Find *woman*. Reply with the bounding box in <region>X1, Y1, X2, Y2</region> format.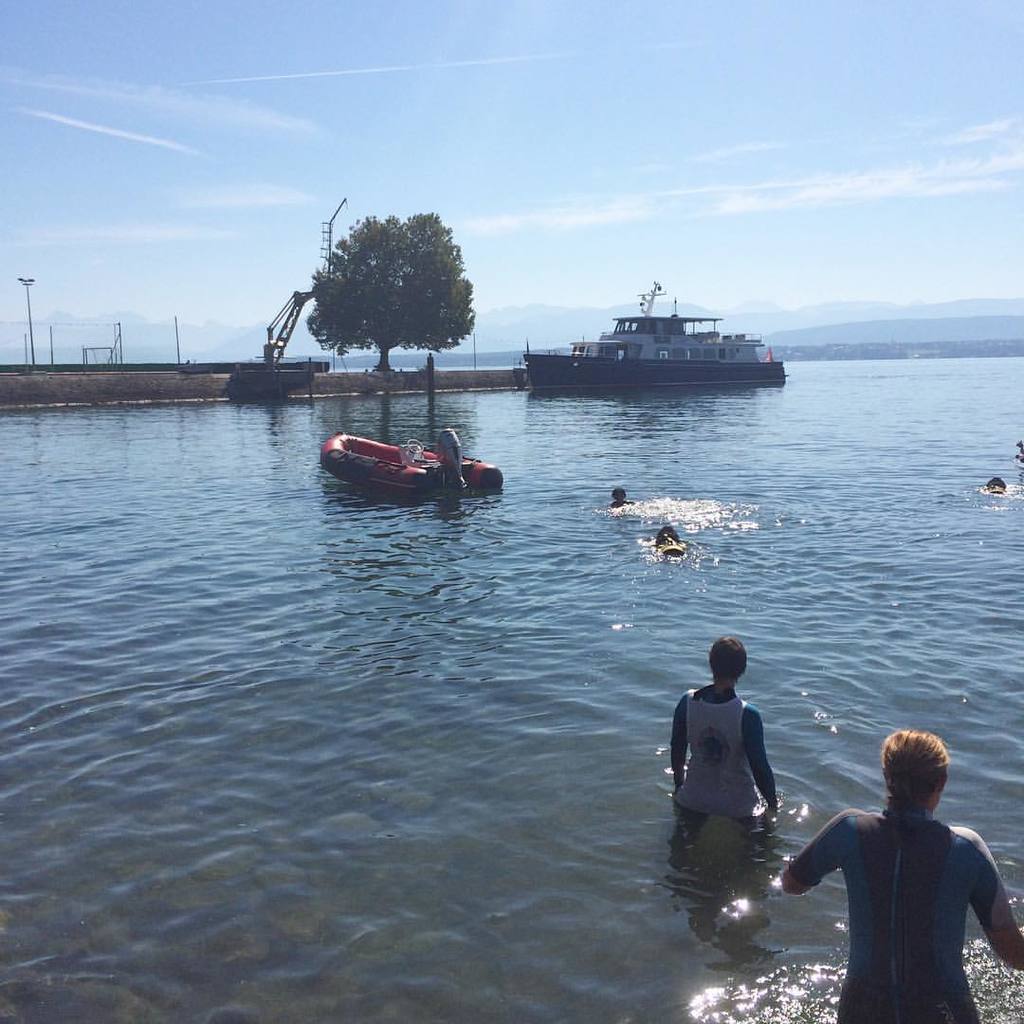
<region>808, 717, 1016, 1020</region>.
